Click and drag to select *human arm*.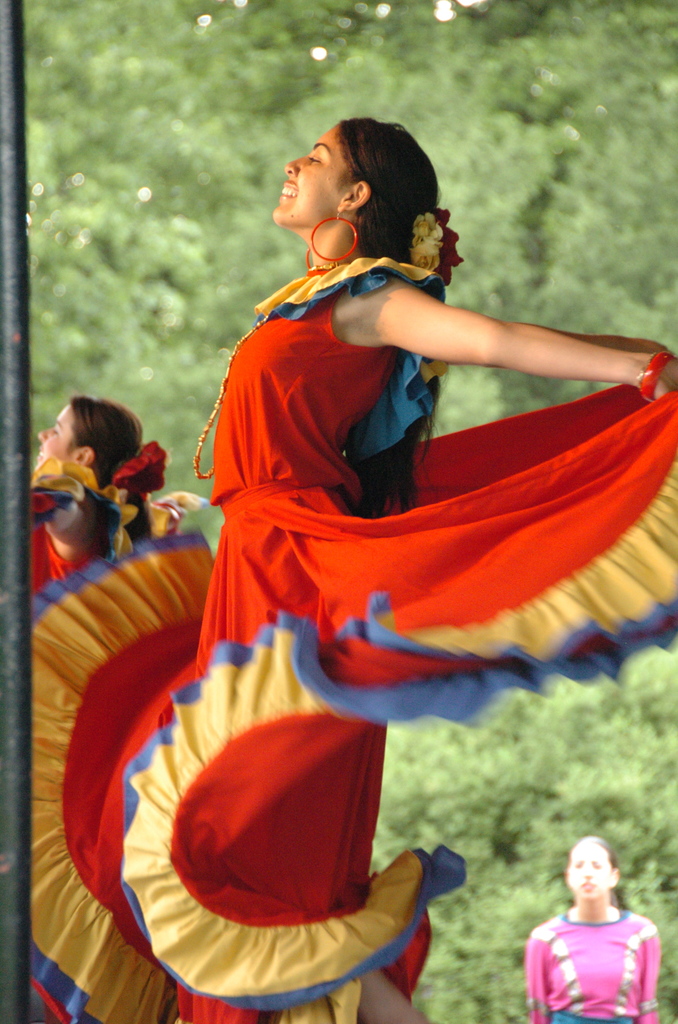
Selection: locate(8, 476, 104, 550).
